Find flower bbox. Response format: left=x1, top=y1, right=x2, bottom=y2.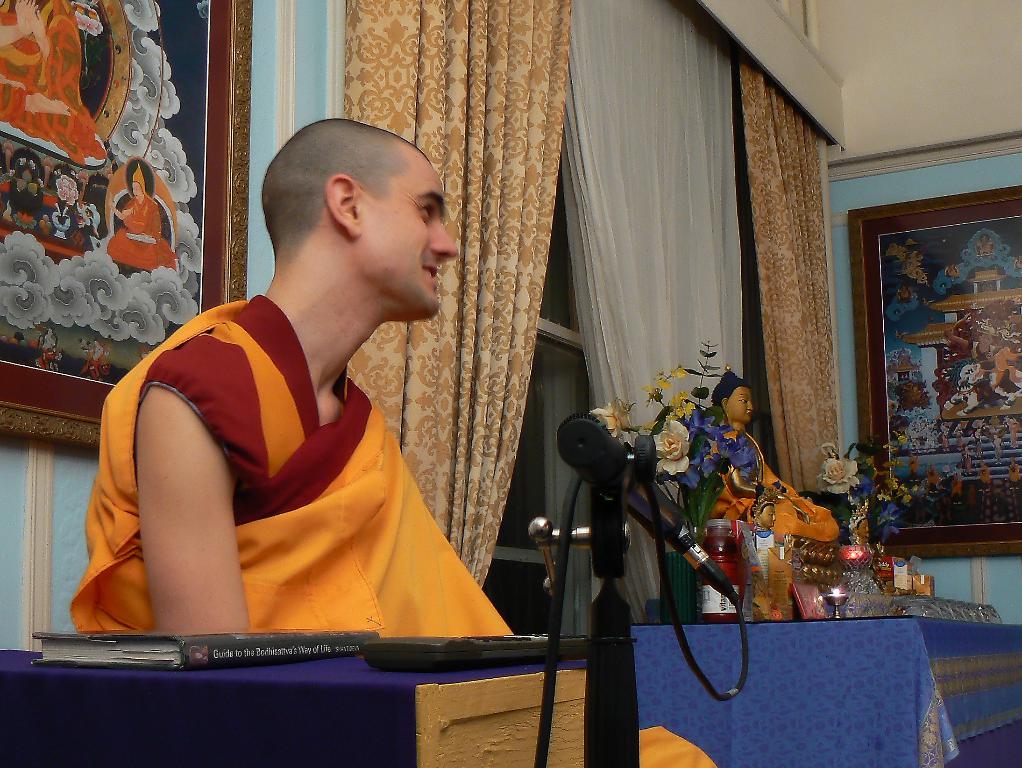
left=656, top=422, right=690, bottom=475.
